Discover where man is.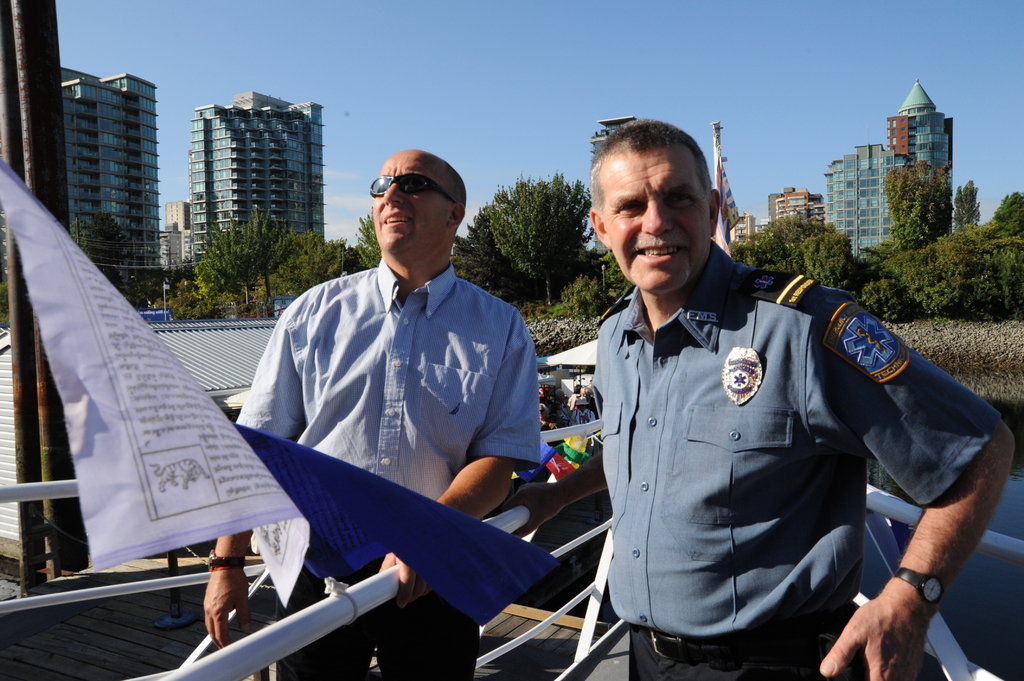
Discovered at left=566, top=86, right=979, bottom=680.
